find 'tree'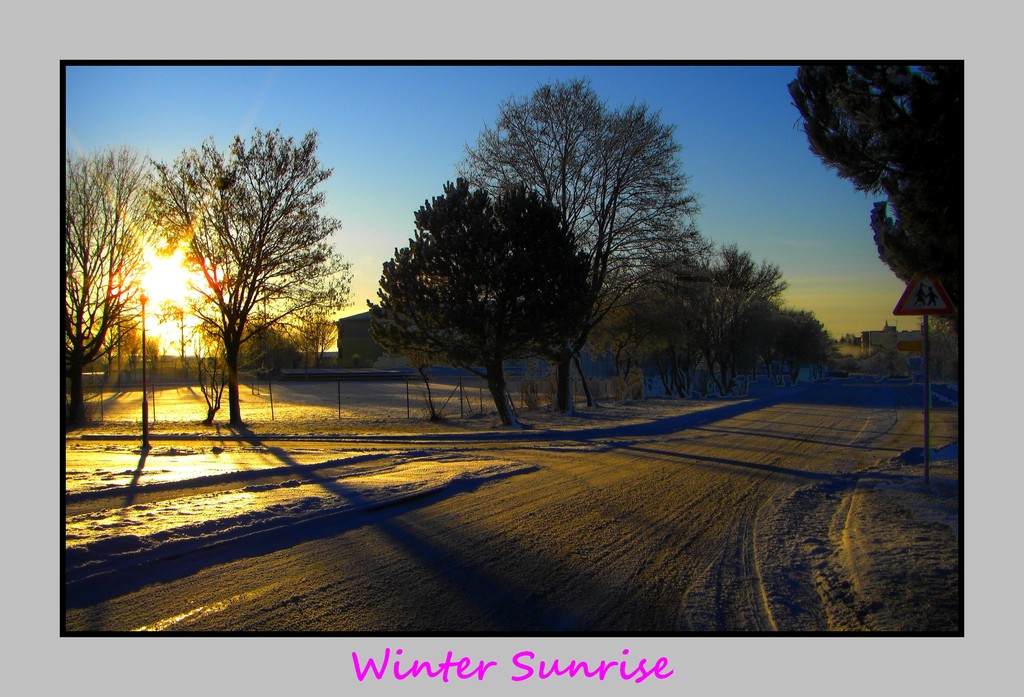
BBox(112, 111, 353, 440)
